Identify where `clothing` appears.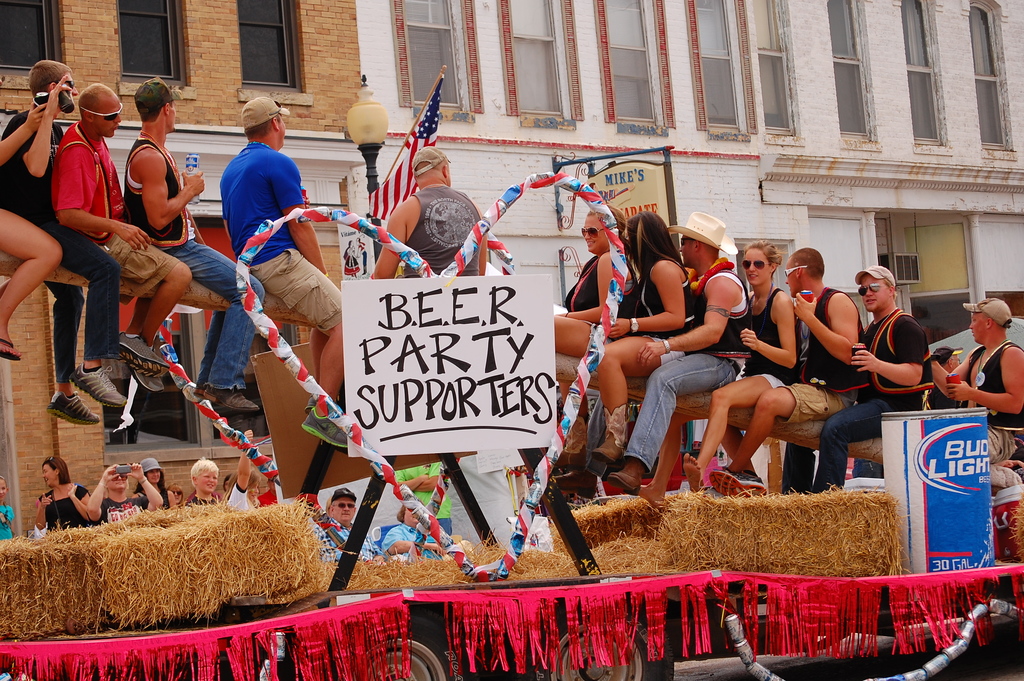
Appears at bbox(0, 105, 121, 345).
